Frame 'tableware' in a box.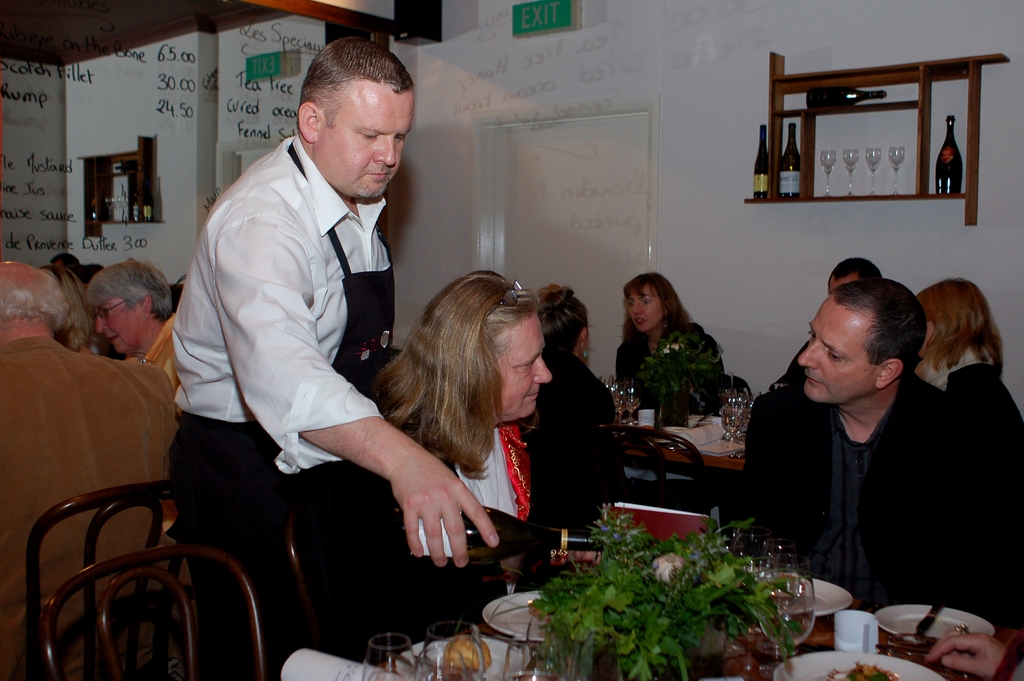
<bbox>867, 147, 883, 195</bbox>.
